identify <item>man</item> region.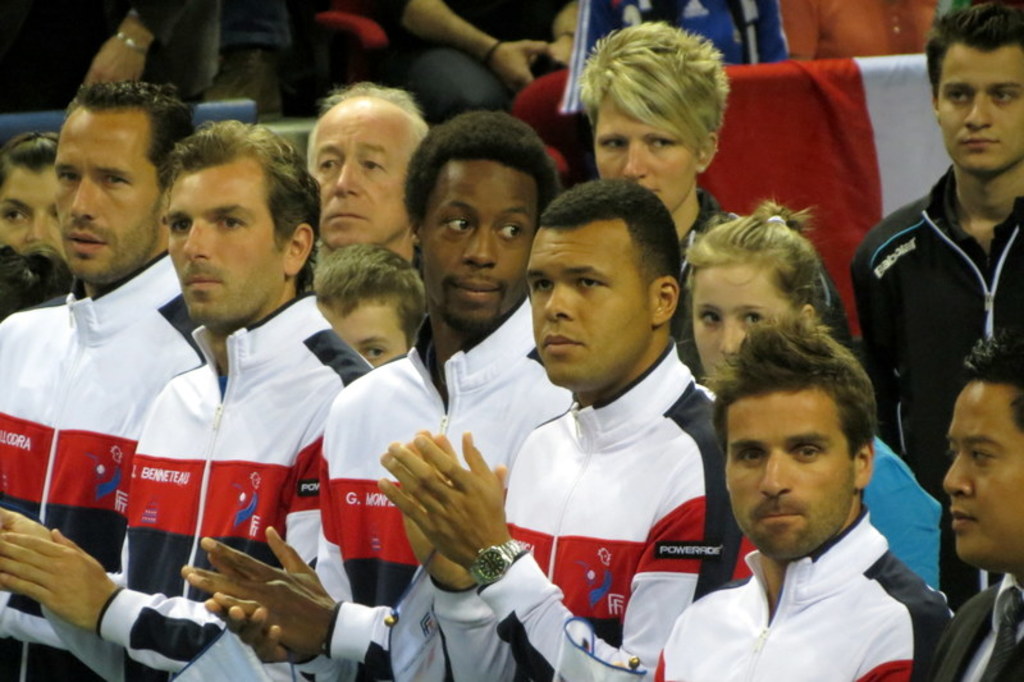
Region: bbox(0, 118, 403, 681).
